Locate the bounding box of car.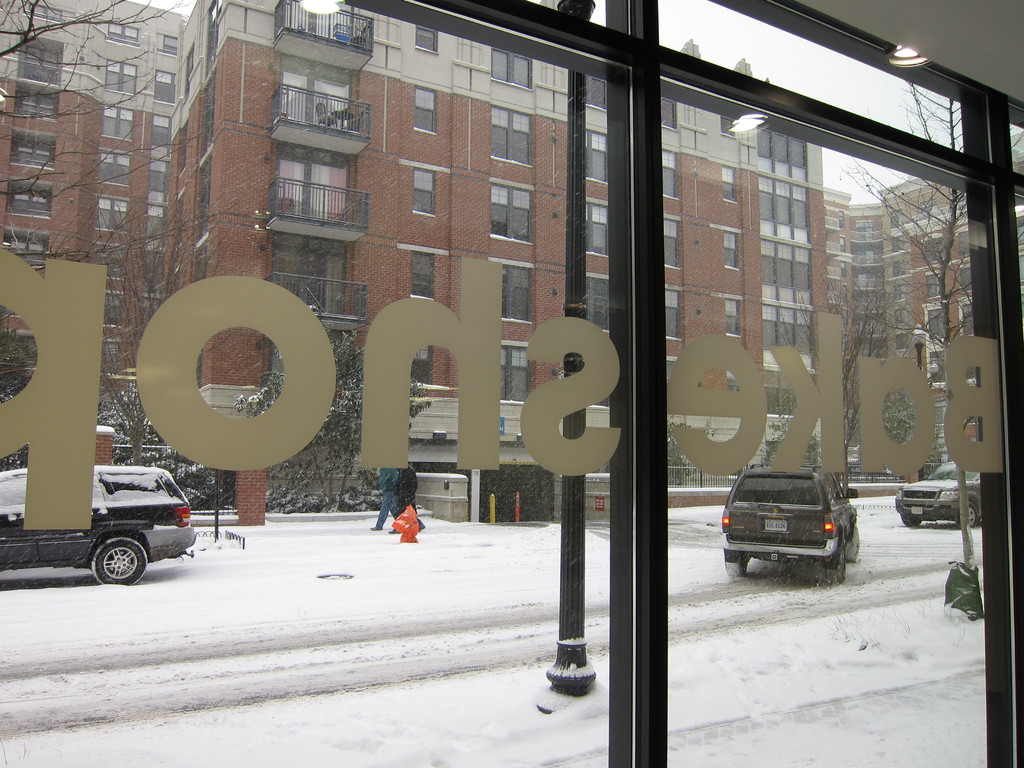
Bounding box: region(0, 458, 191, 584).
